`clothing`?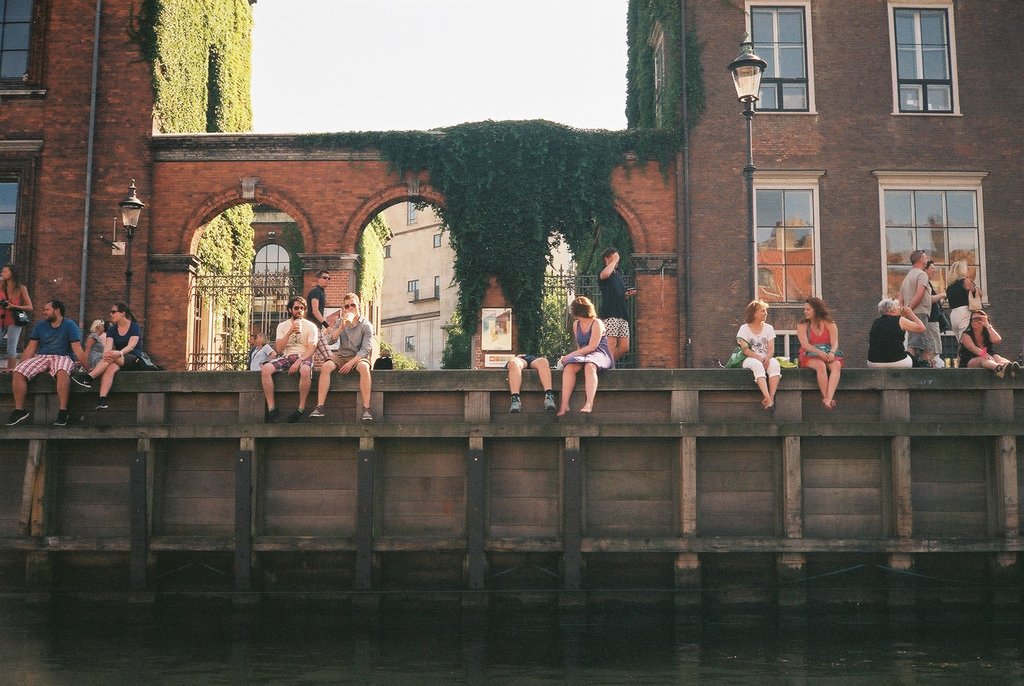
x1=303 y1=286 x2=325 y2=334
